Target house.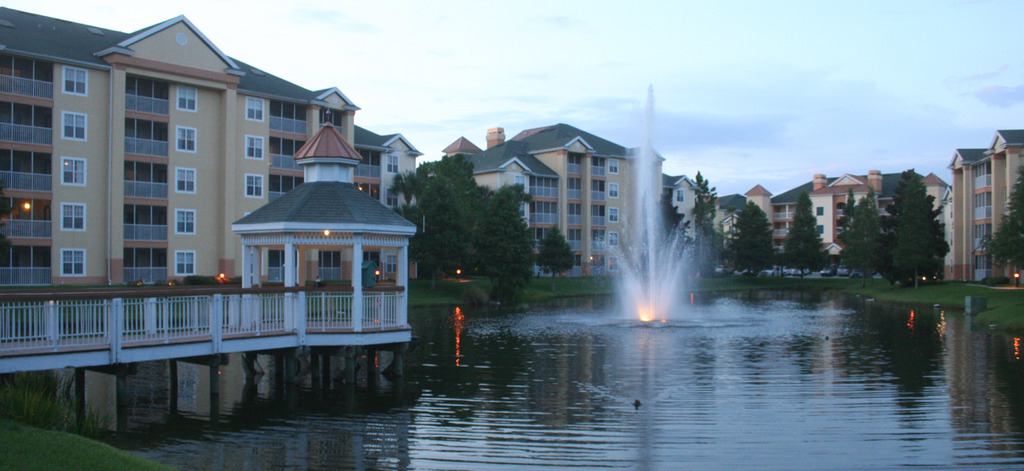
Target region: <region>662, 171, 703, 245</region>.
